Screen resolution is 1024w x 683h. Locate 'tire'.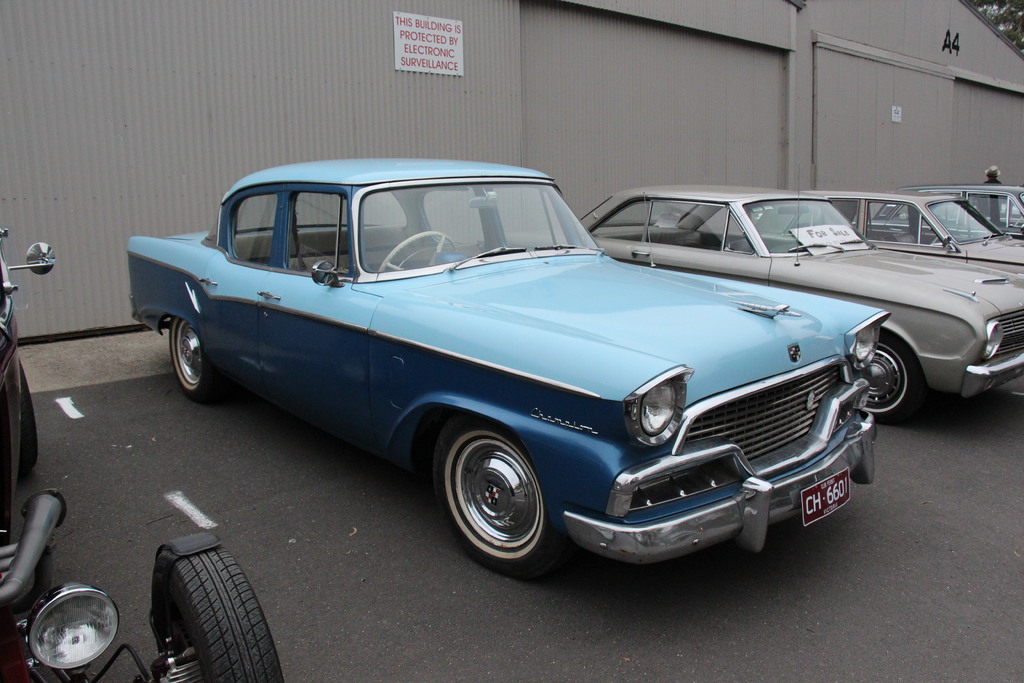
crop(18, 371, 39, 472).
